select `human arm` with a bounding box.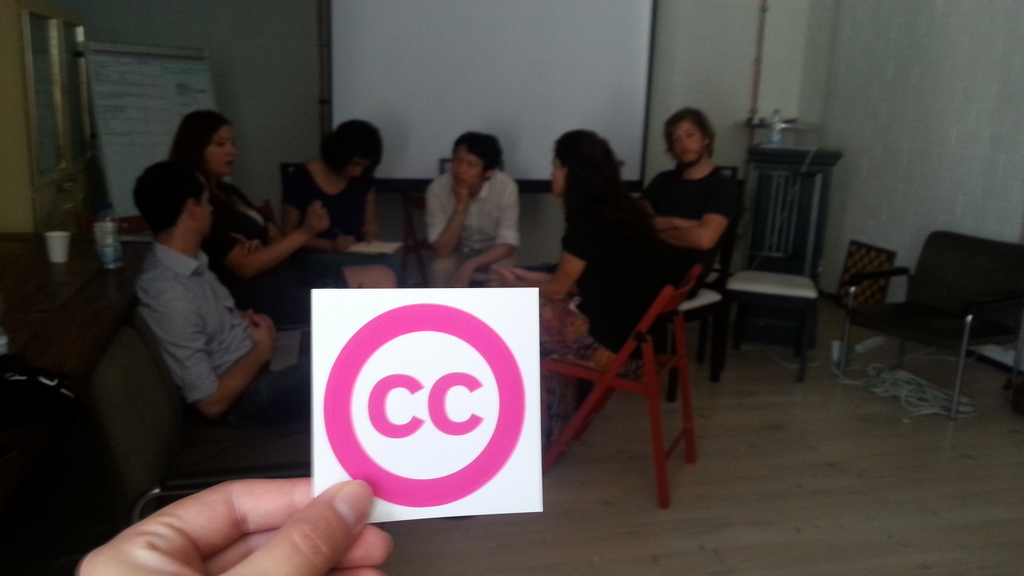
crop(450, 186, 518, 286).
